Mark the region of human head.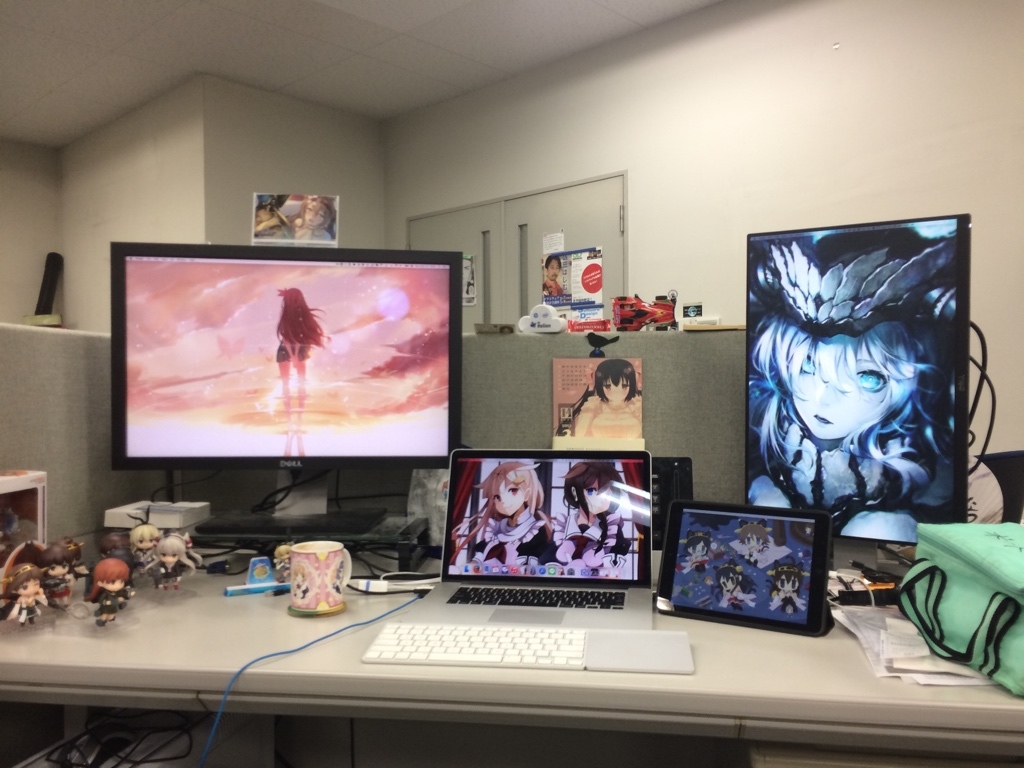
Region: x1=595 y1=354 x2=643 y2=400.
